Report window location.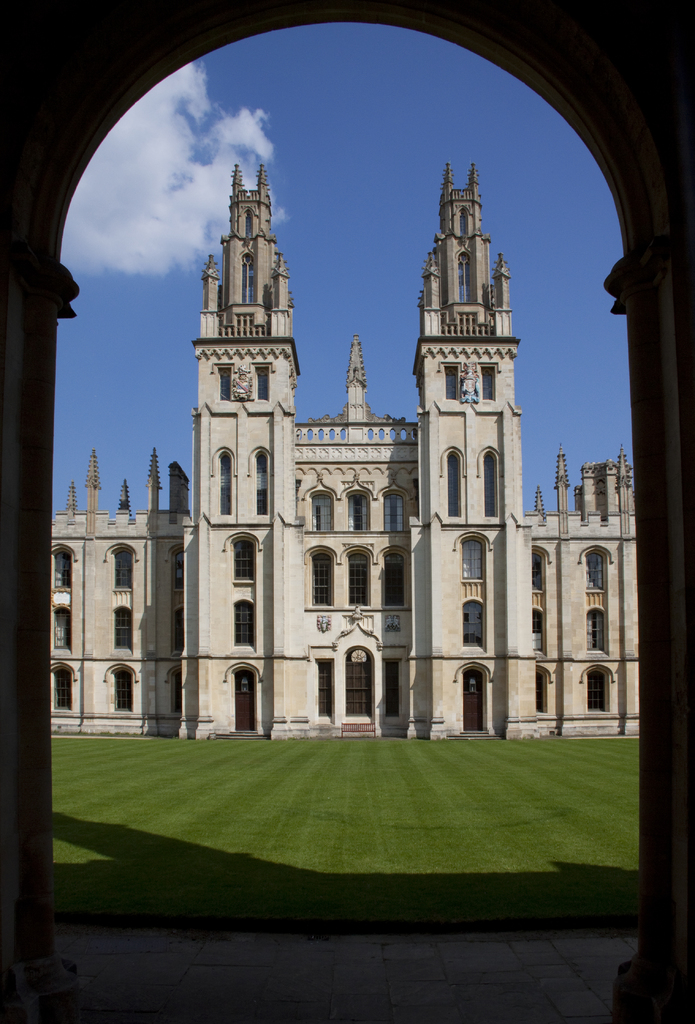
Report: pyautogui.locateOnScreen(588, 666, 609, 712).
